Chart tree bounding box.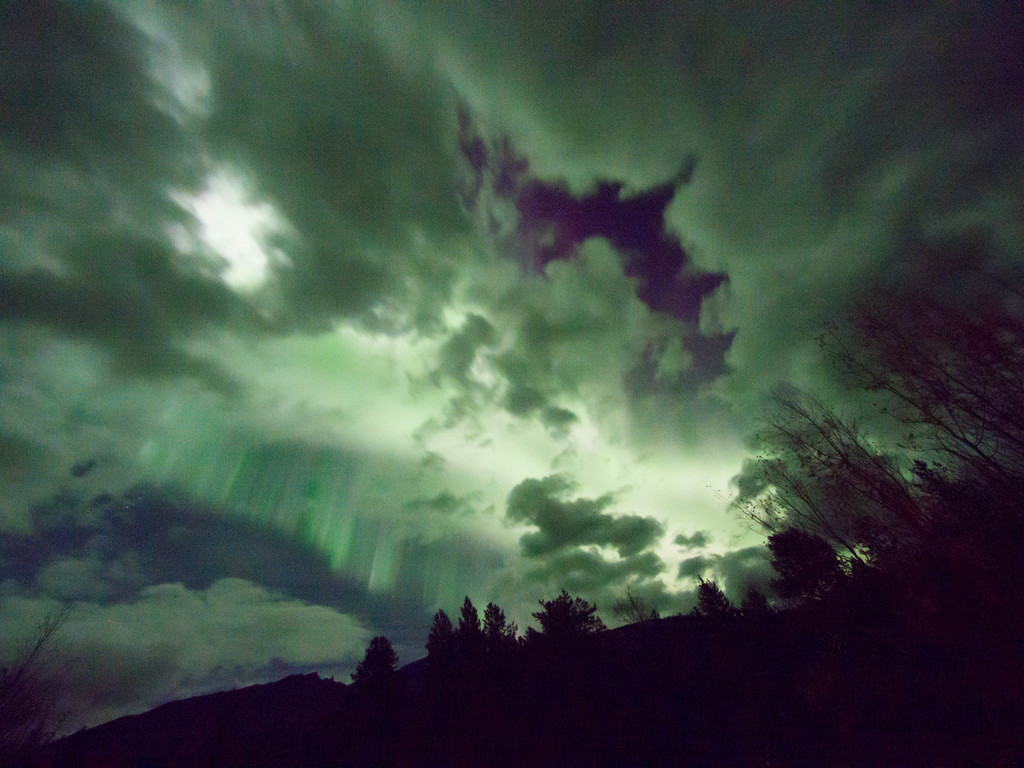
Charted: (left=609, top=585, right=664, bottom=625).
